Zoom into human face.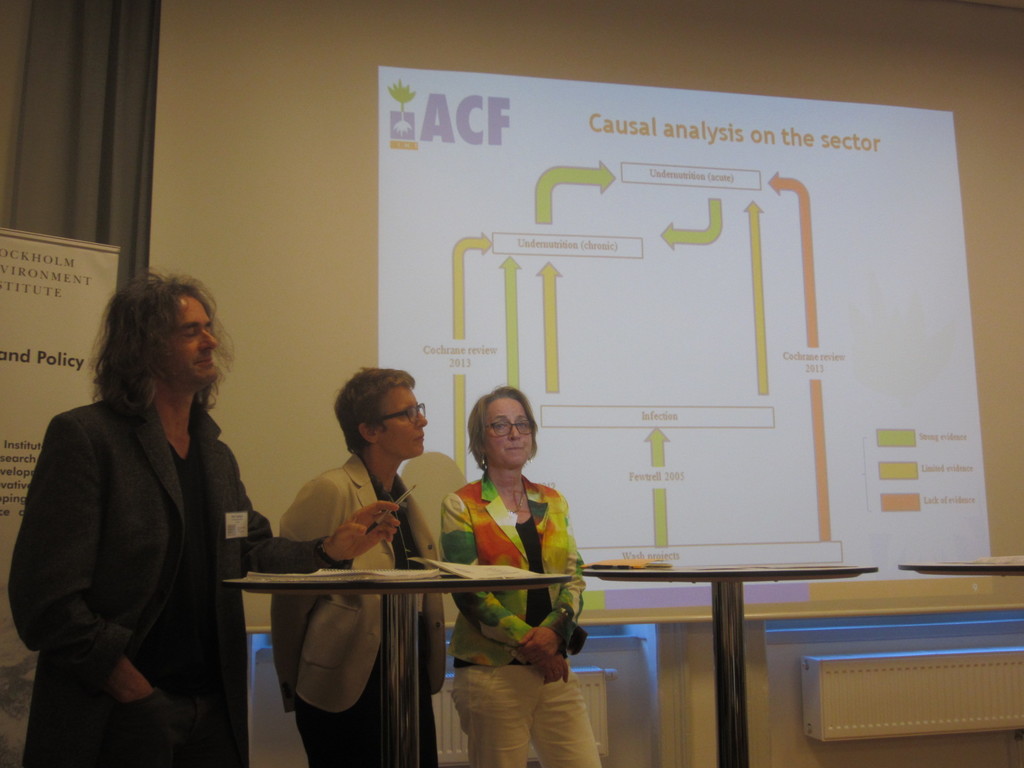
Zoom target: region(150, 289, 223, 382).
